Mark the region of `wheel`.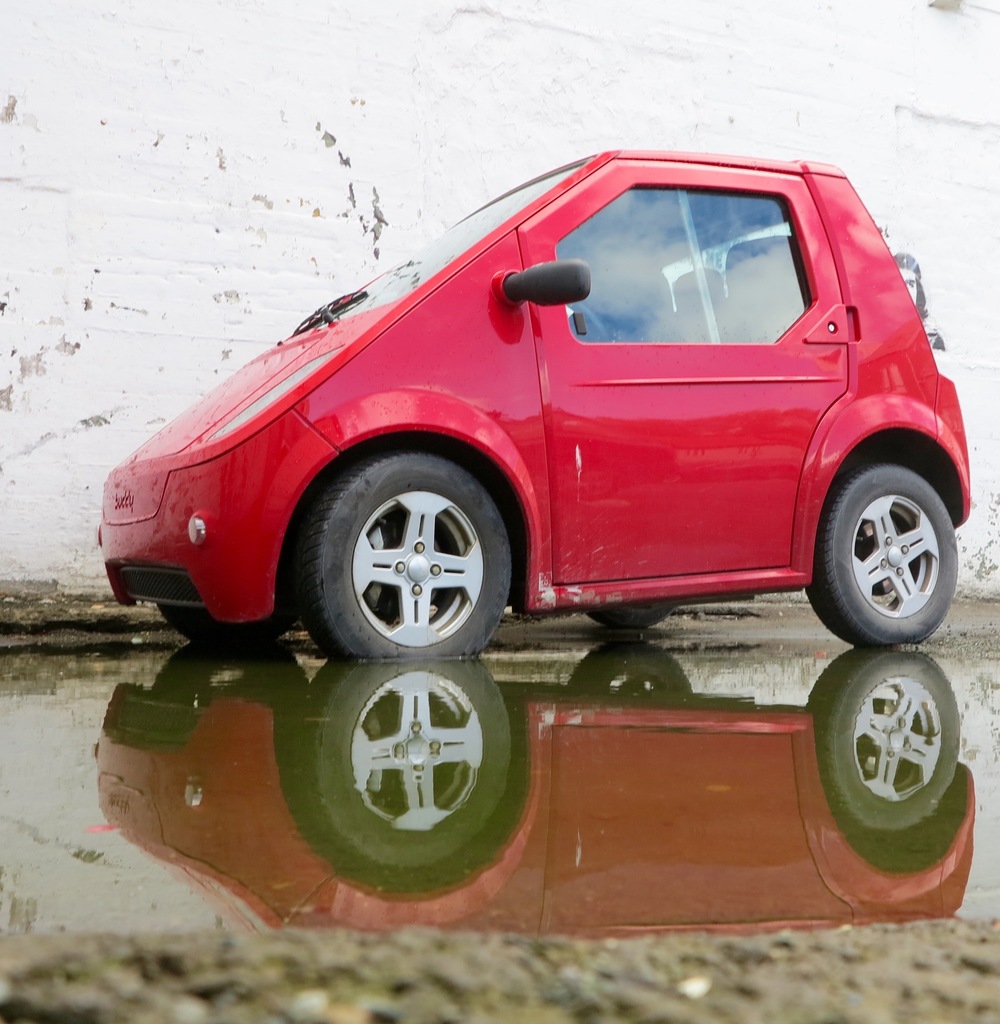
Region: 803, 463, 960, 648.
